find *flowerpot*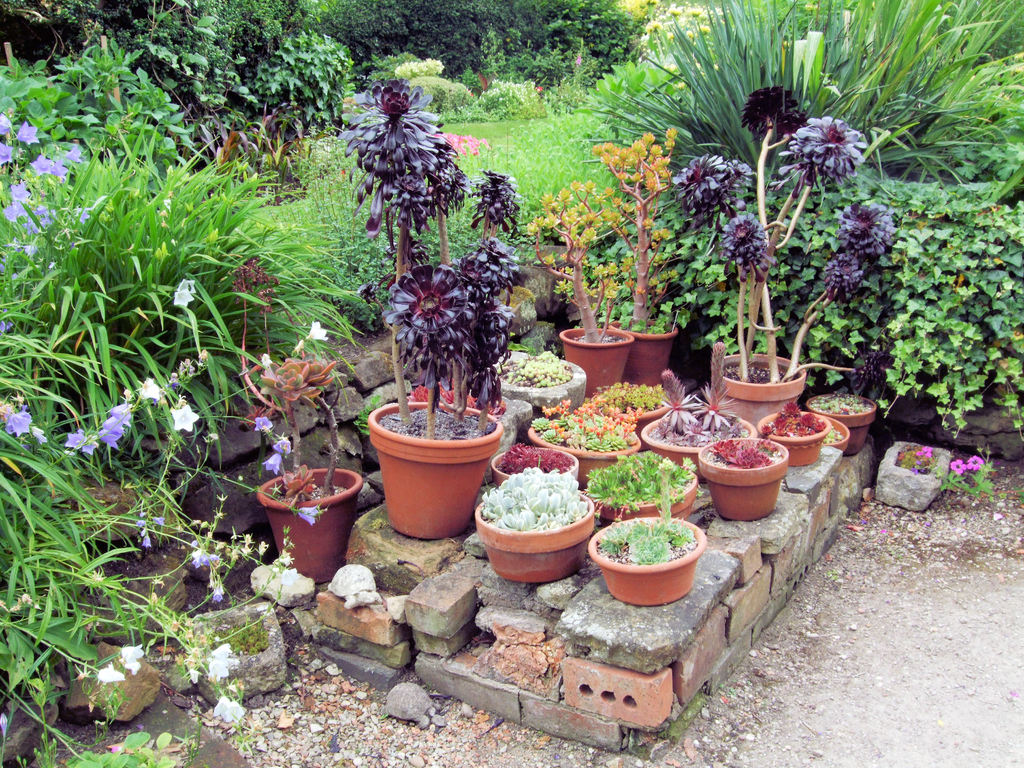
region(820, 410, 850, 452)
